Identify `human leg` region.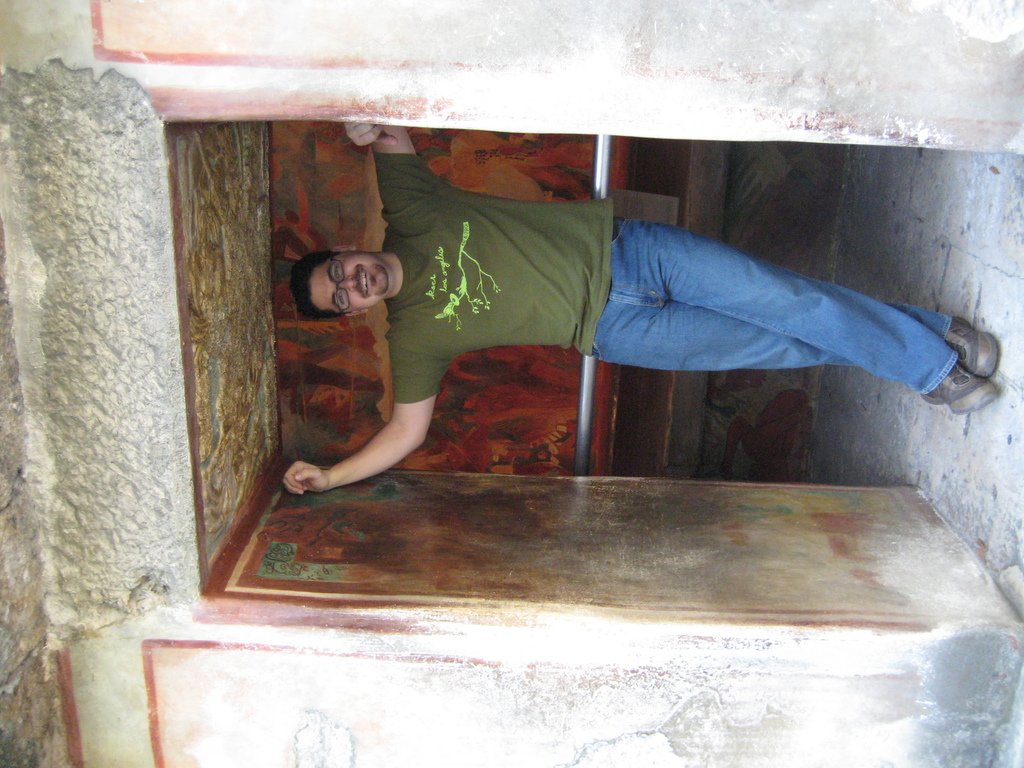
Region: crop(580, 306, 998, 373).
